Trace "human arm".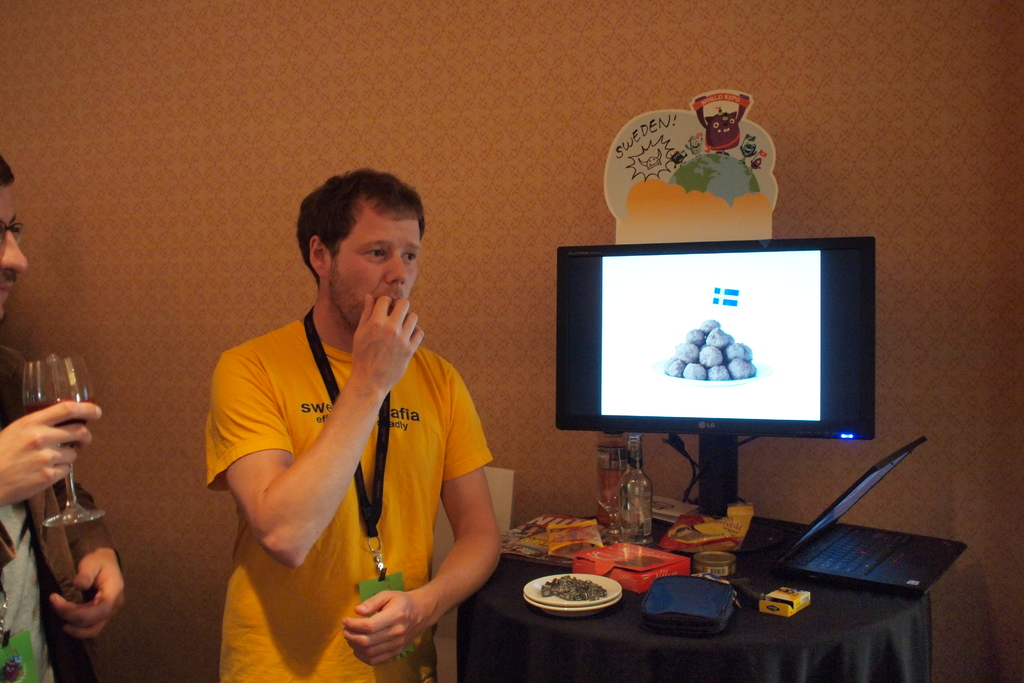
Traced to rect(40, 477, 127, 645).
